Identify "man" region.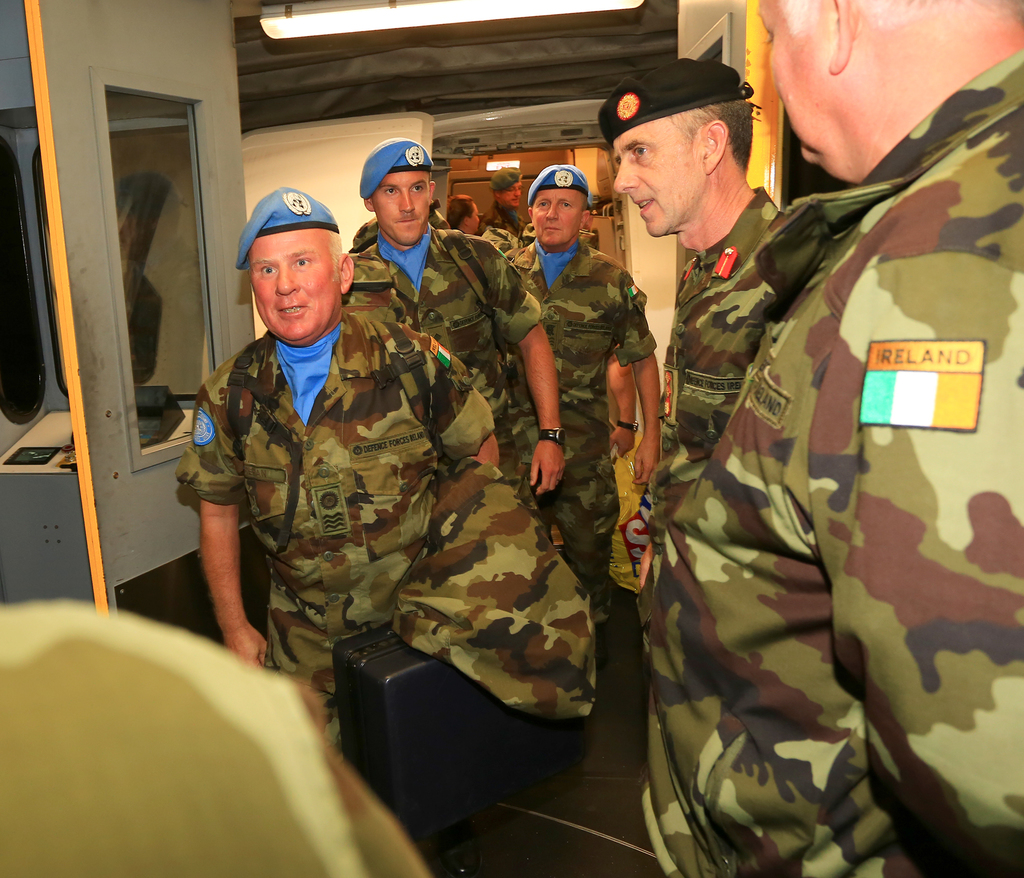
Region: region(481, 168, 527, 237).
